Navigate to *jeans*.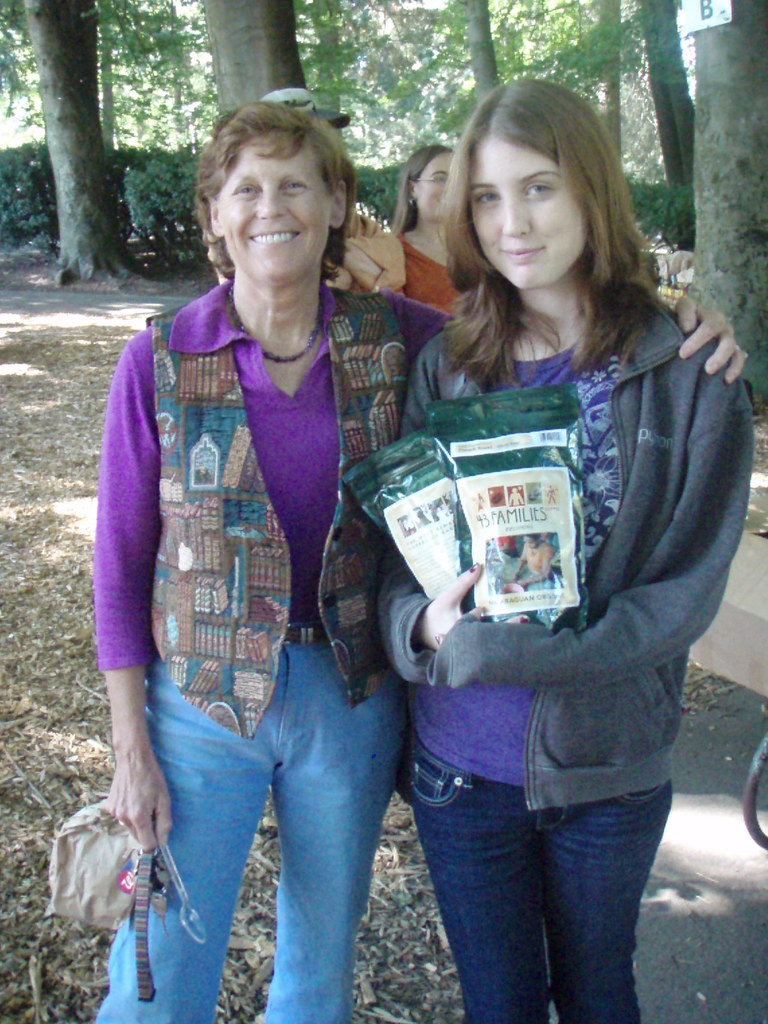
Navigation target: x1=394 y1=753 x2=673 y2=1023.
